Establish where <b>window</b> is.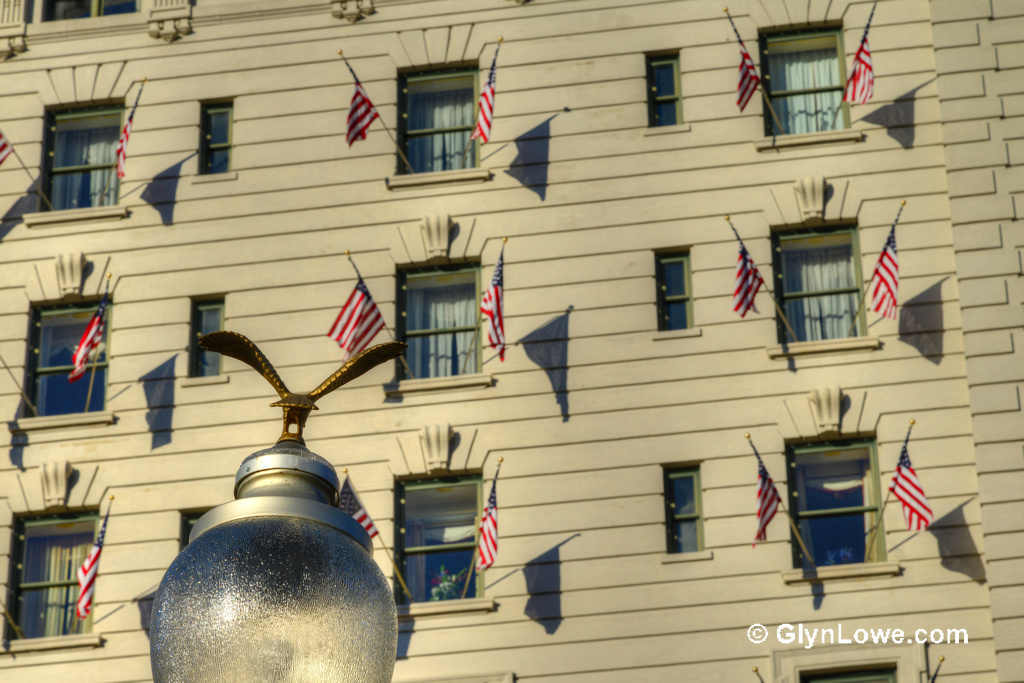
Established at bbox=(190, 91, 236, 187).
